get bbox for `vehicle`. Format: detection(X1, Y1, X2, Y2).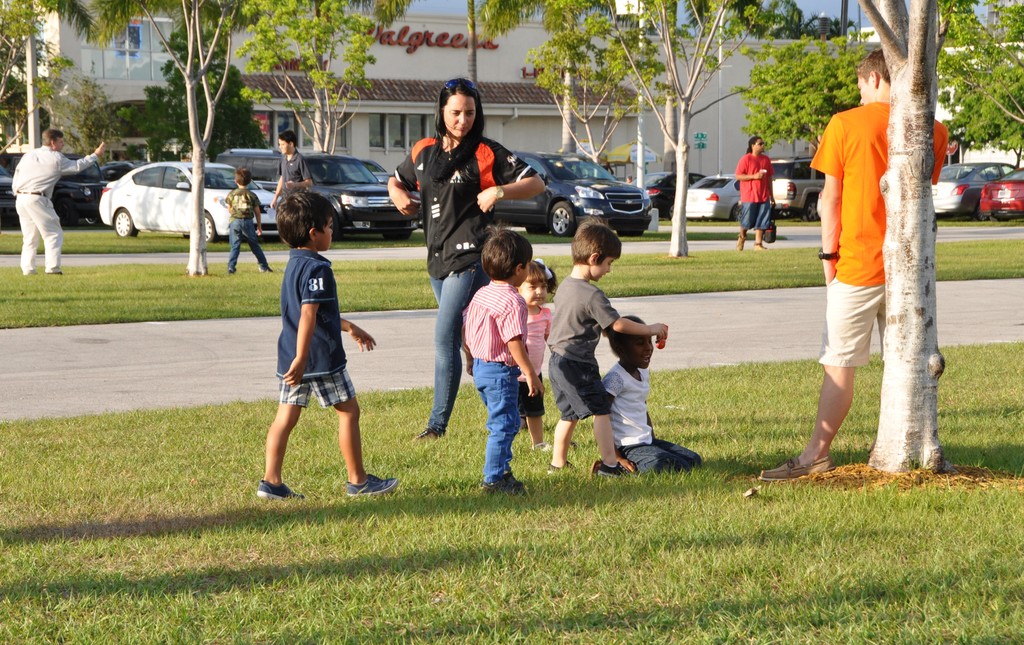
detection(3, 154, 102, 222).
